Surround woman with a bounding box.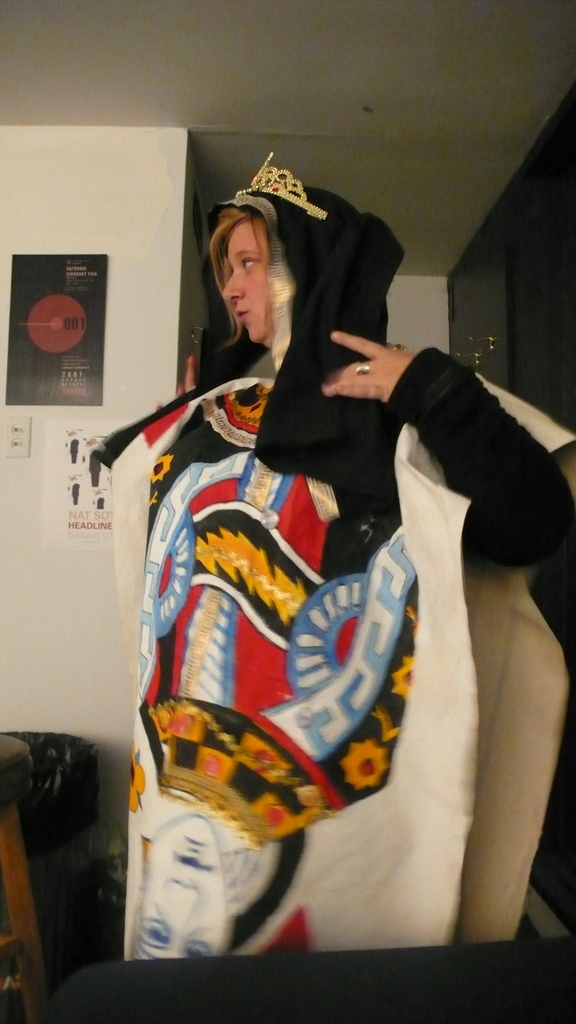
x1=114, y1=134, x2=511, y2=910.
